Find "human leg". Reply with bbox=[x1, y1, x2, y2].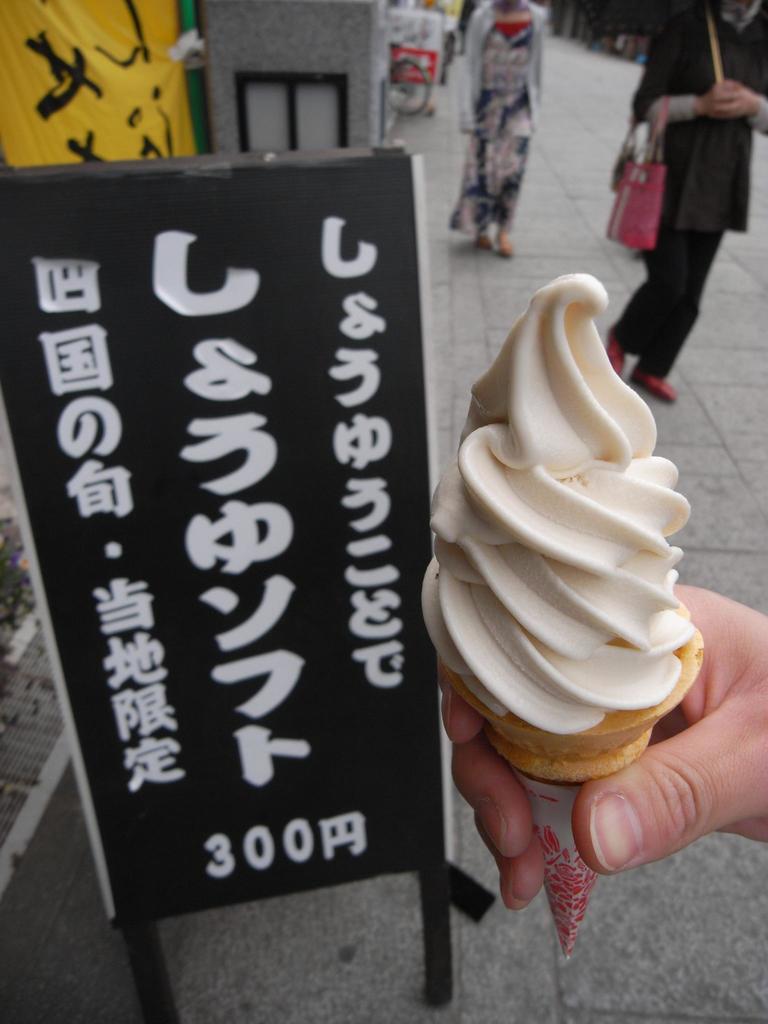
bbox=[630, 236, 724, 412].
